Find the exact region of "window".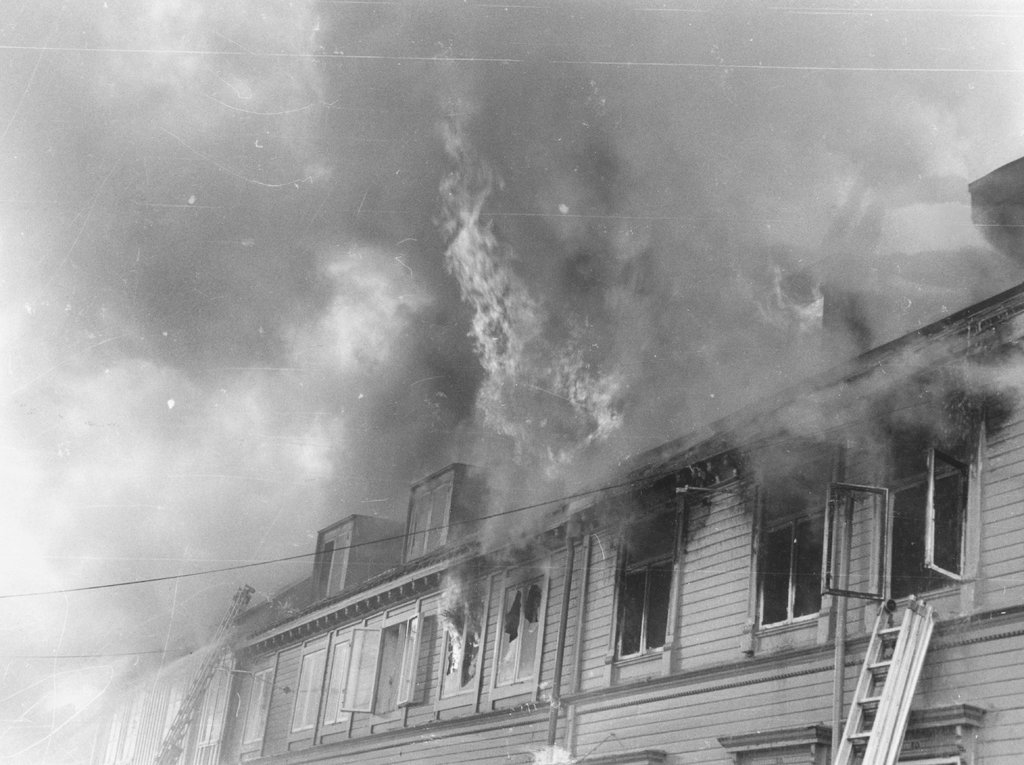
Exact region: locate(500, 562, 545, 688).
